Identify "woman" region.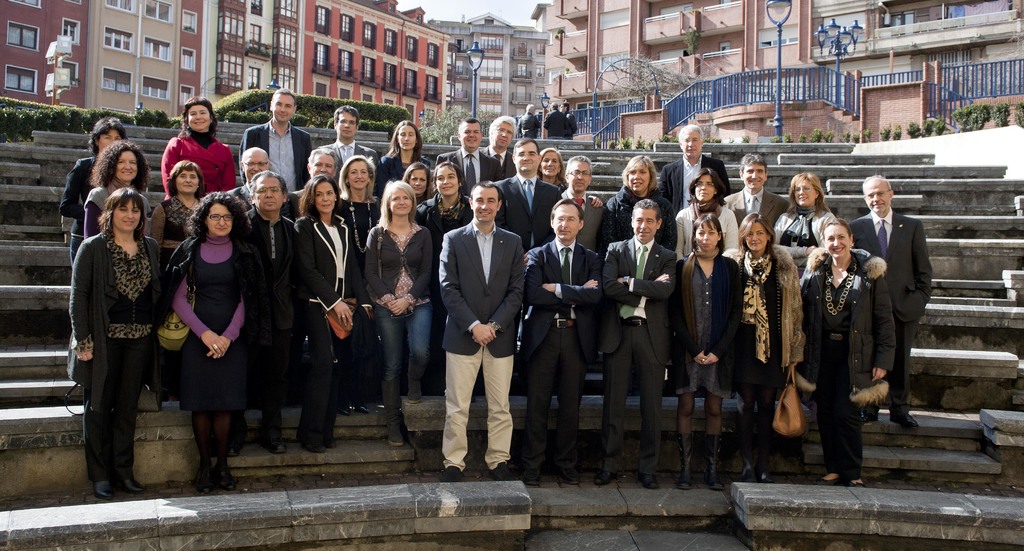
Region: box(338, 155, 384, 410).
